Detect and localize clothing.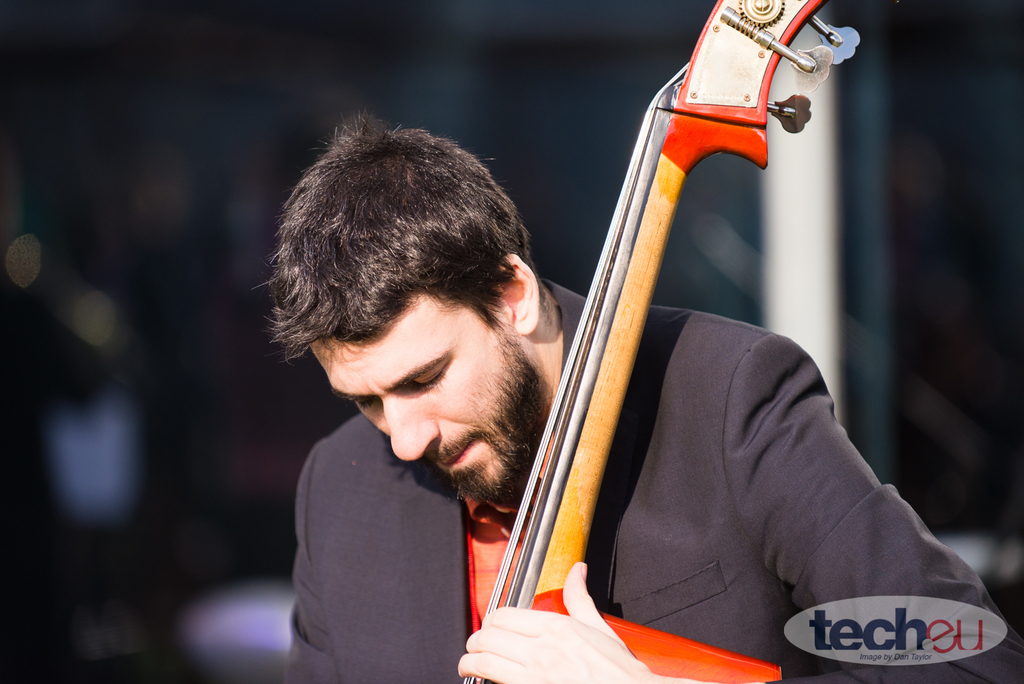
Localized at <box>278,281,1021,680</box>.
